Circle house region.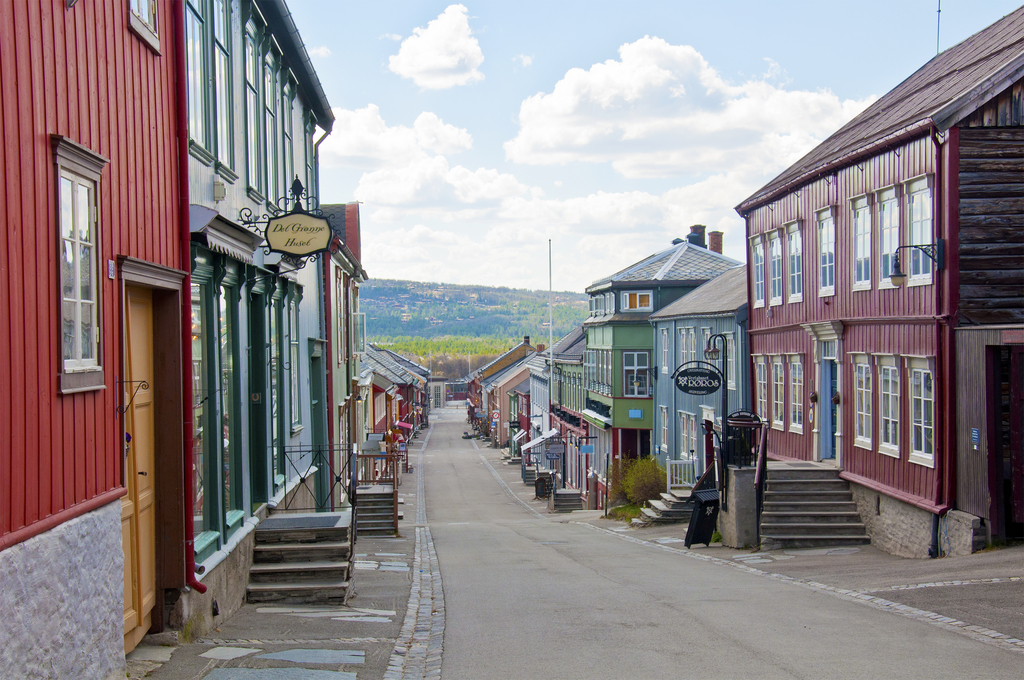
Region: region(321, 200, 369, 476).
